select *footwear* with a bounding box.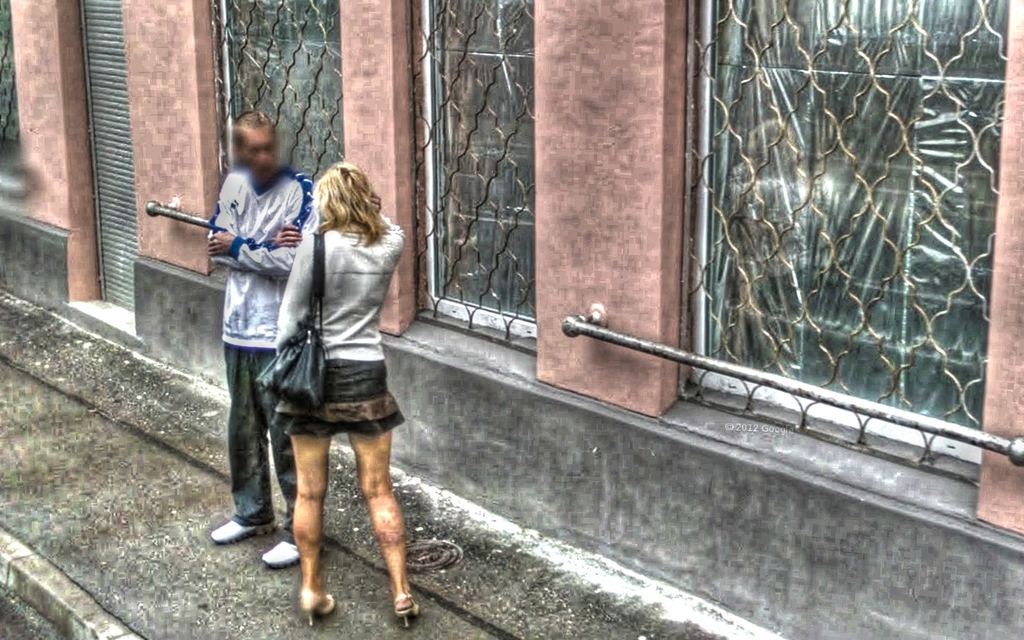
(260,538,304,569).
